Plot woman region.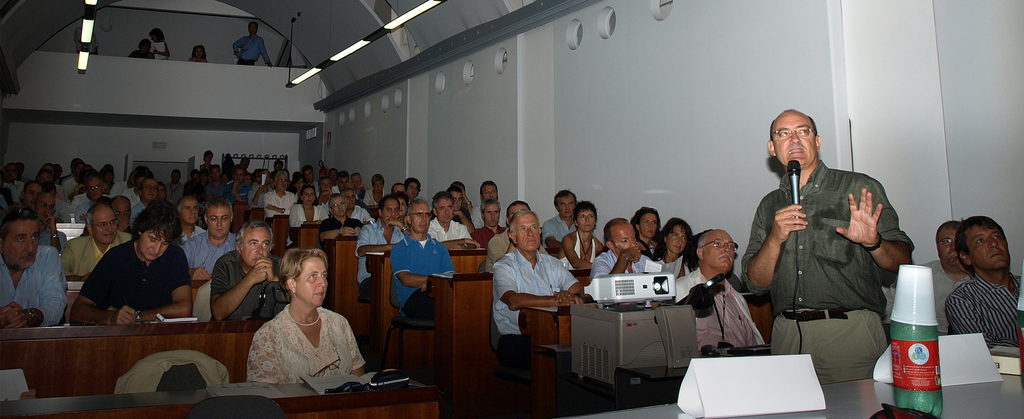
Plotted at (x1=226, y1=249, x2=363, y2=396).
